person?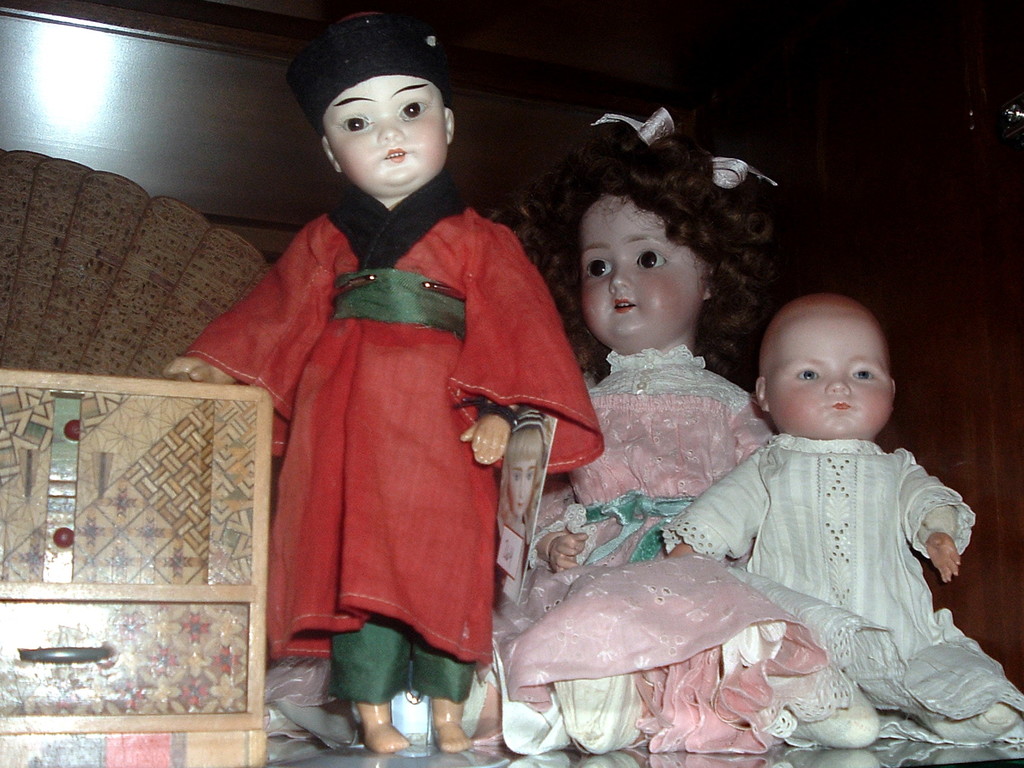
crop(666, 303, 1004, 767)
